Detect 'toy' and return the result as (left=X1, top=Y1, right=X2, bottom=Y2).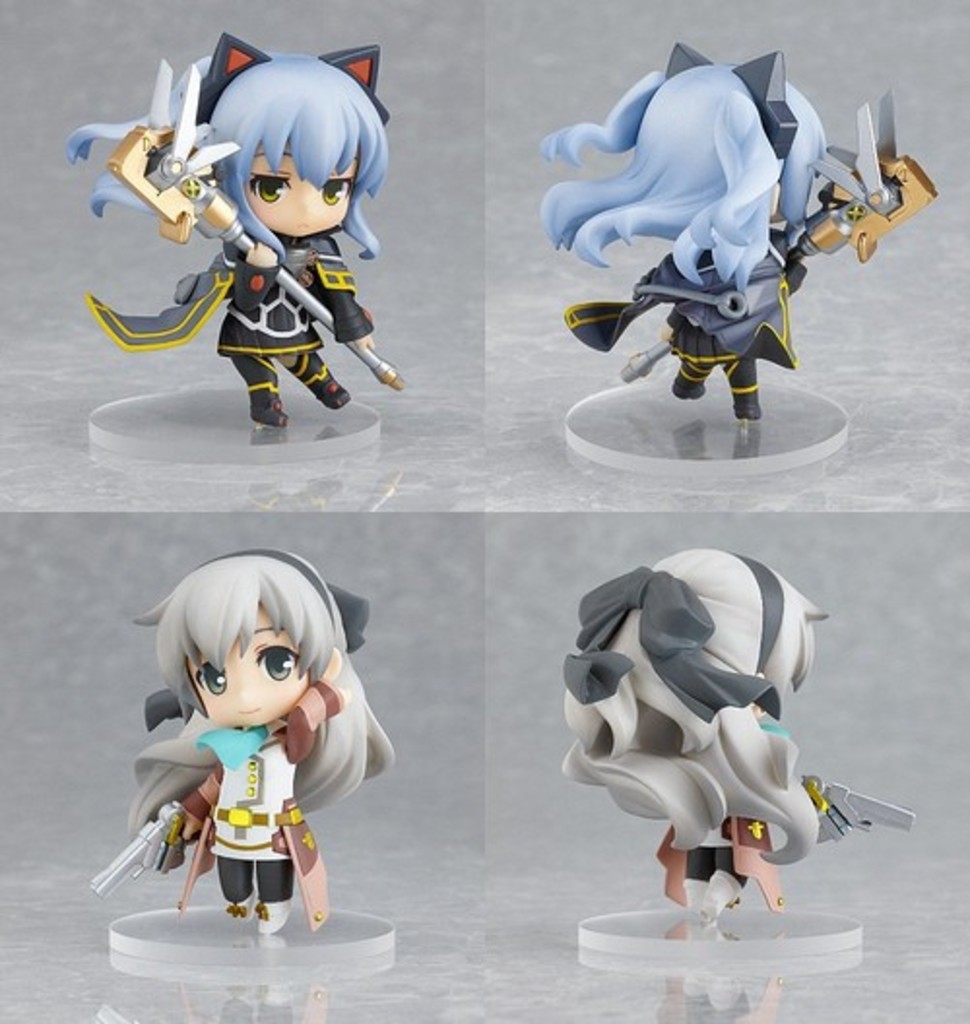
(left=68, top=537, right=386, bottom=923).
